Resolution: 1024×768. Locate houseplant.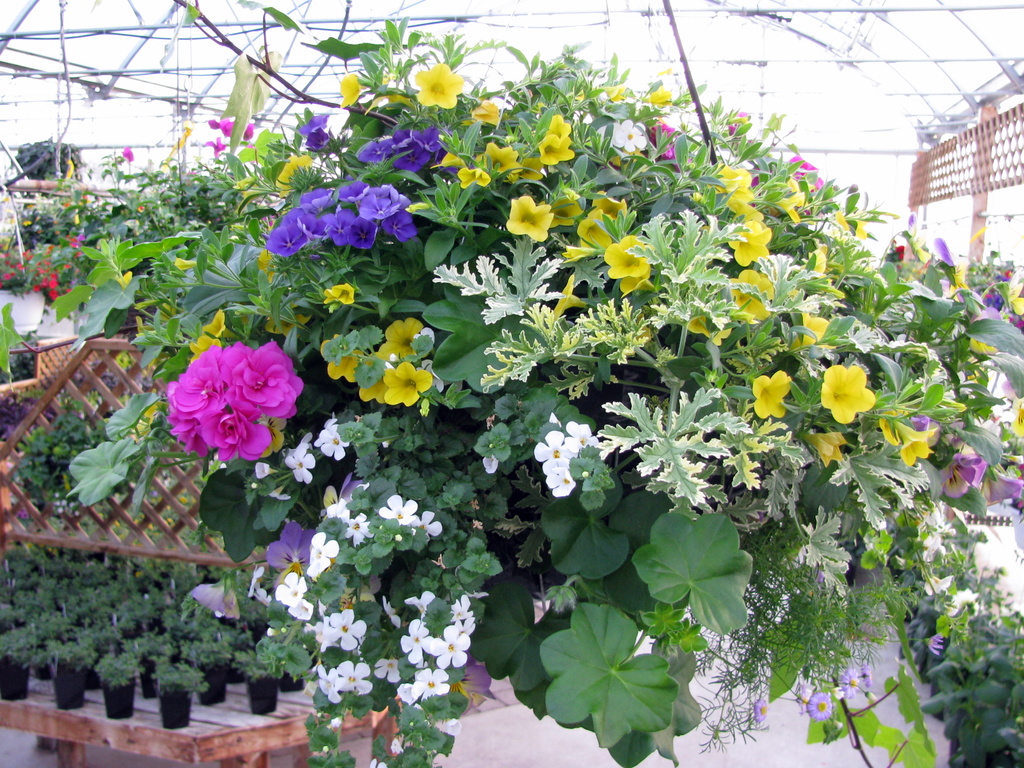
x1=0 y1=246 x2=91 y2=339.
